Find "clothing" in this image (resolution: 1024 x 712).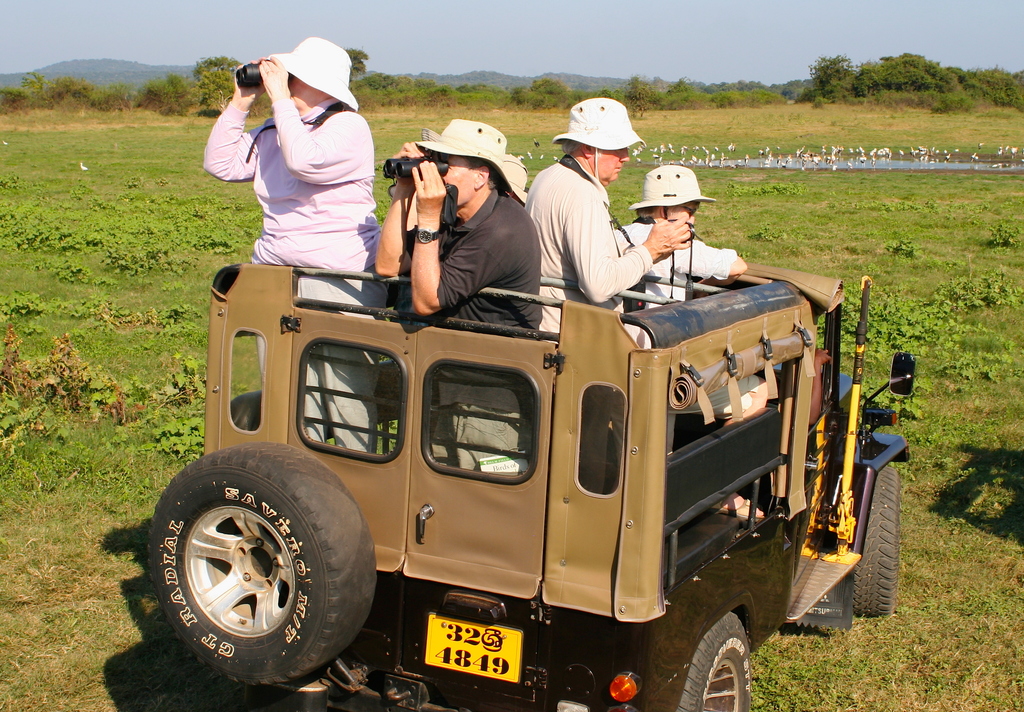
rect(200, 100, 388, 452).
